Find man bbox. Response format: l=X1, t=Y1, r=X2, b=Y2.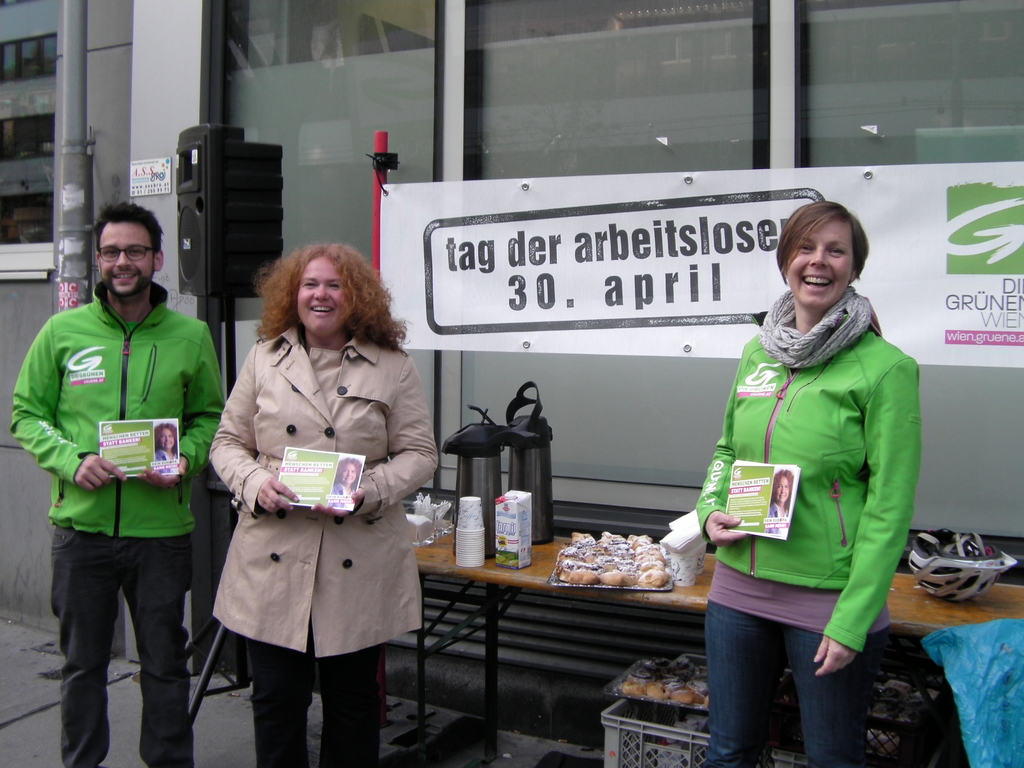
l=22, t=195, r=220, b=760.
